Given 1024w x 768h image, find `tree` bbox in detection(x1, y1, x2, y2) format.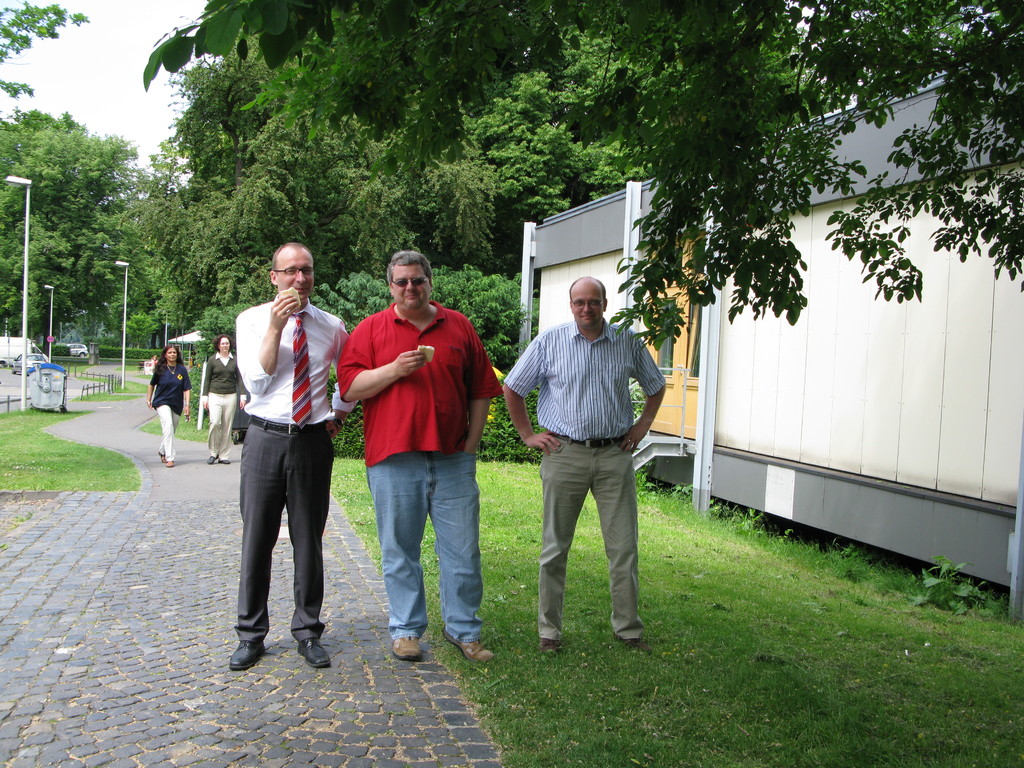
detection(0, 0, 90, 129).
